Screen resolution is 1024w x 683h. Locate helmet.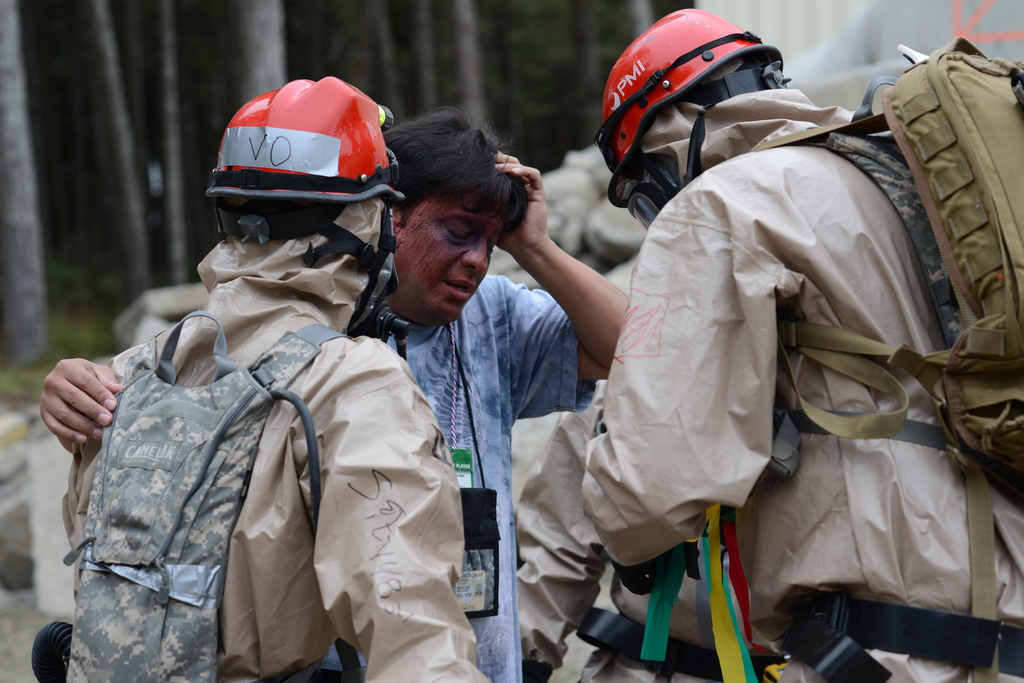
locate(600, 20, 806, 204).
